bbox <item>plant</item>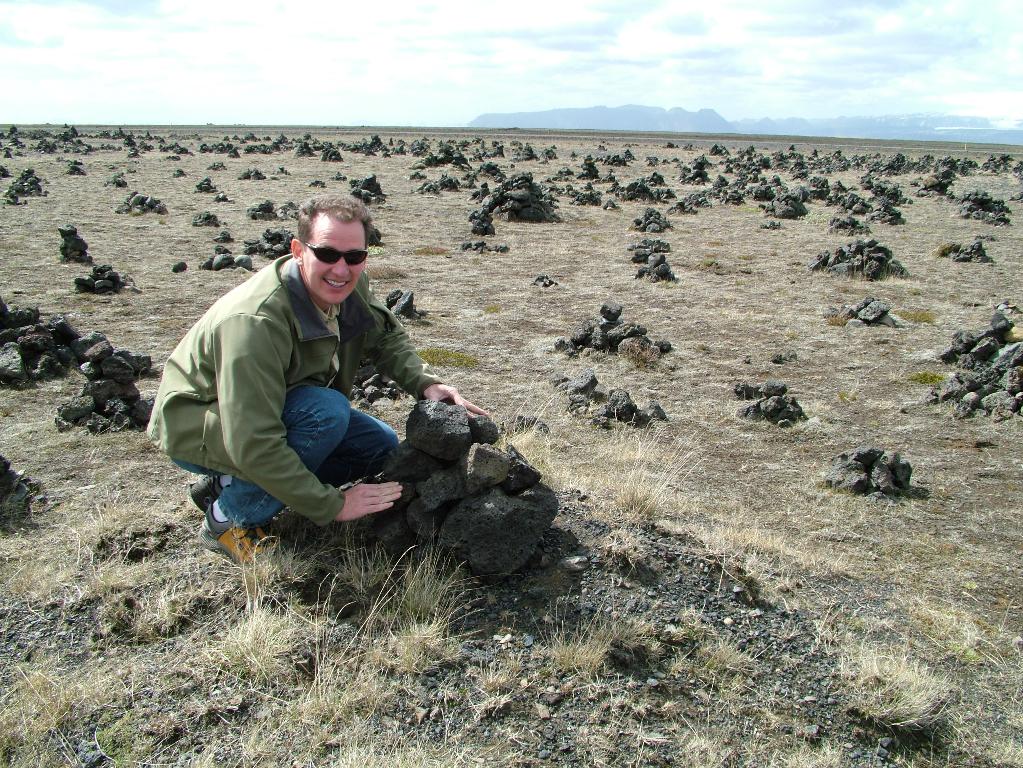
367 266 407 279
